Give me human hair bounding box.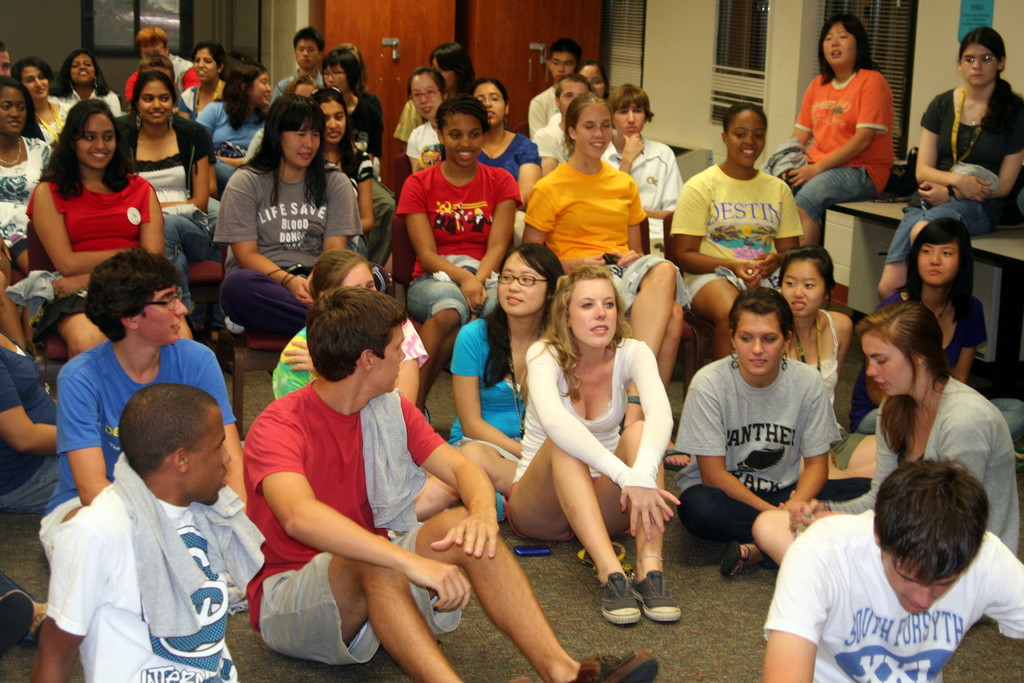
[56, 47, 111, 93].
